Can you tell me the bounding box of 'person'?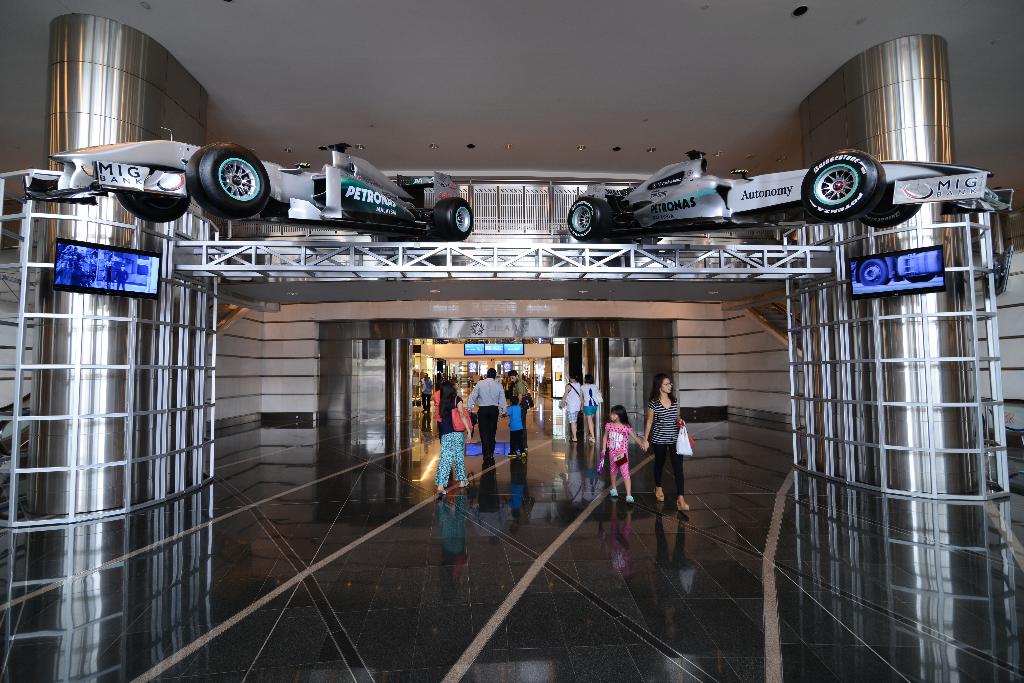
504 368 532 434.
